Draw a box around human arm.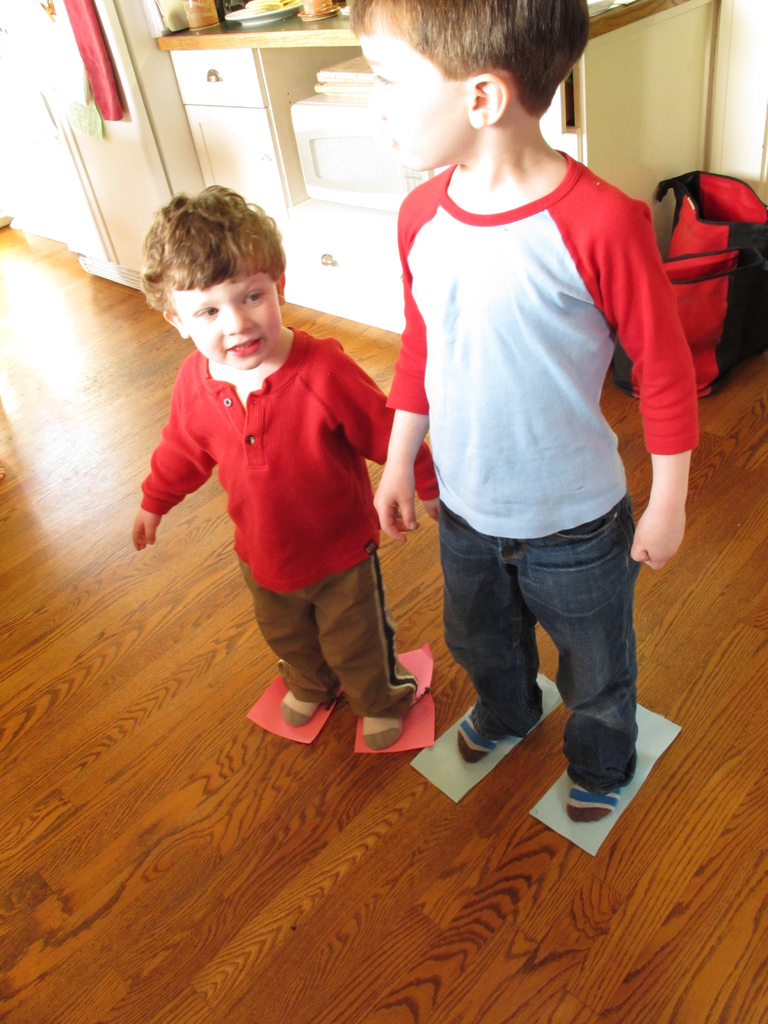
l=371, t=196, r=431, b=541.
